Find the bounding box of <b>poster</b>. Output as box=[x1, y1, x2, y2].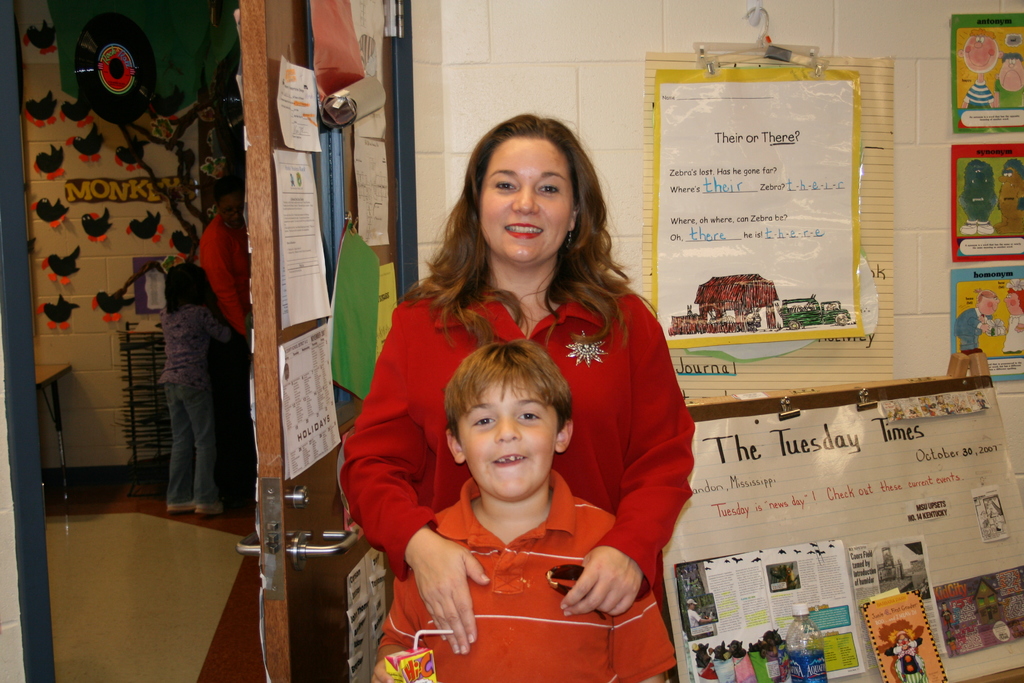
box=[653, 69, 865, 344].
